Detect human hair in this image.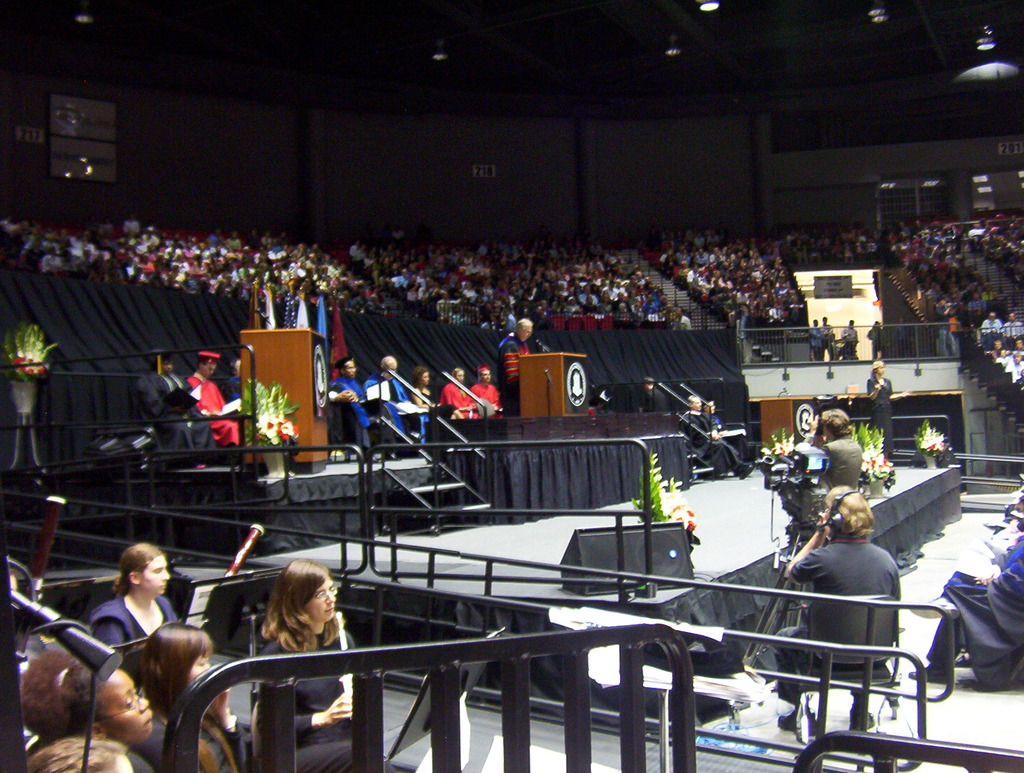
Detection: [645, 380, 655, 389].
